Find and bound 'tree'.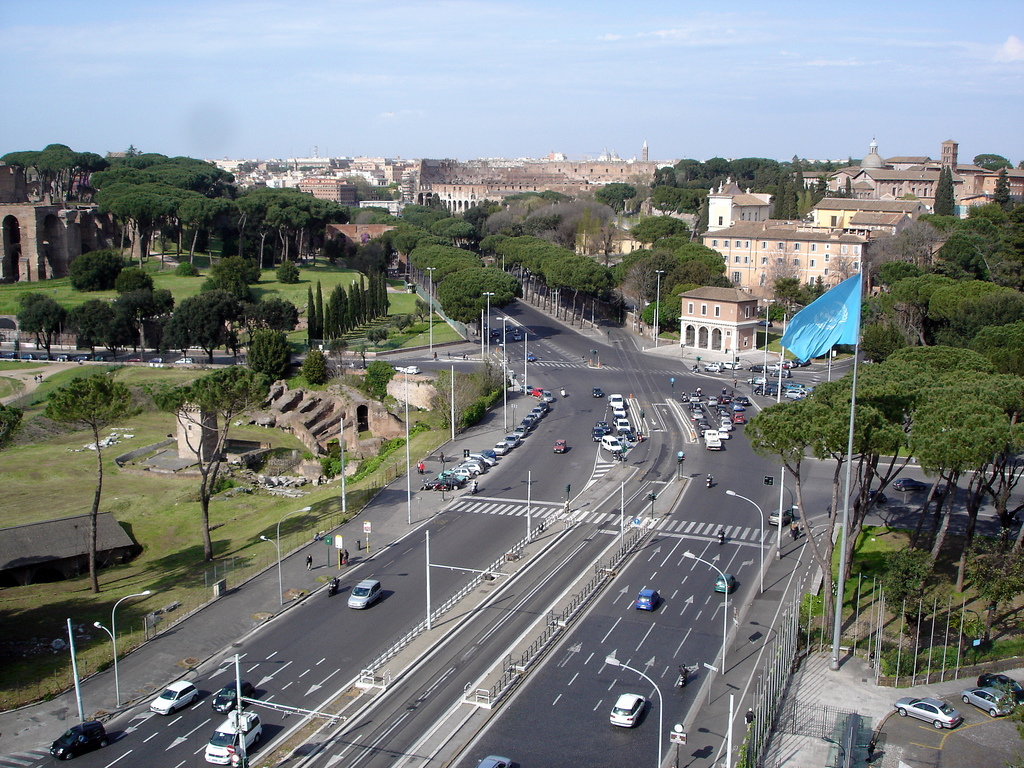
Bound: [left=13, top=284, right=74, bottom=364].
